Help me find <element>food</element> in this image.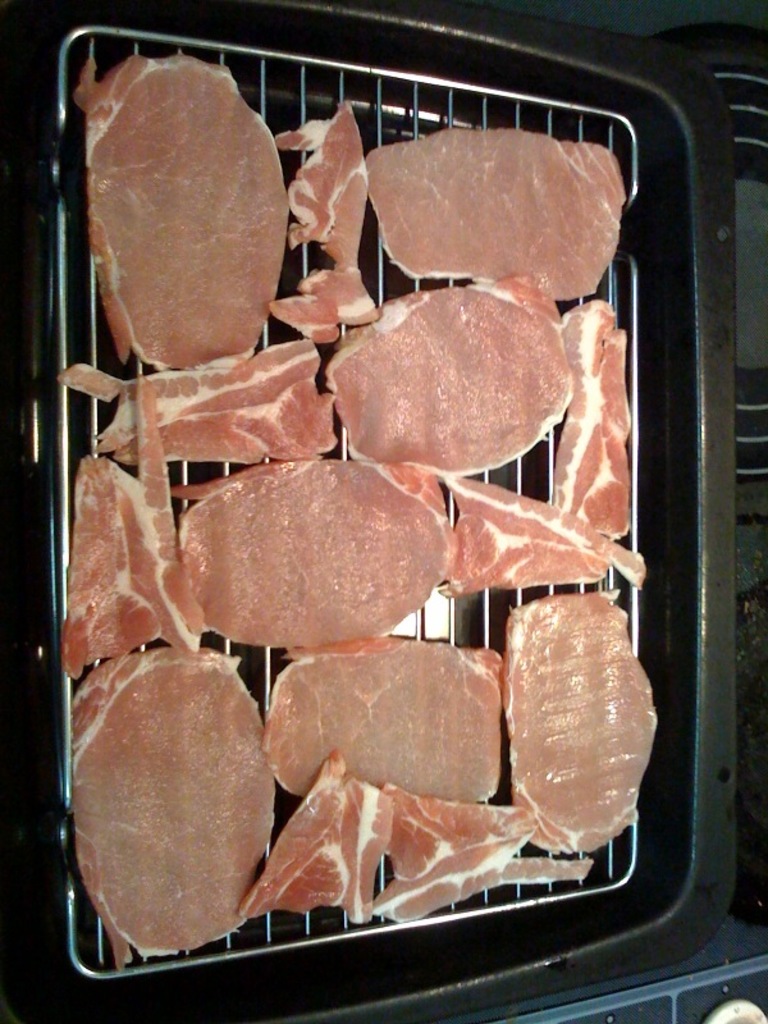
Found it: Rect(271, 101, 370, 265).
